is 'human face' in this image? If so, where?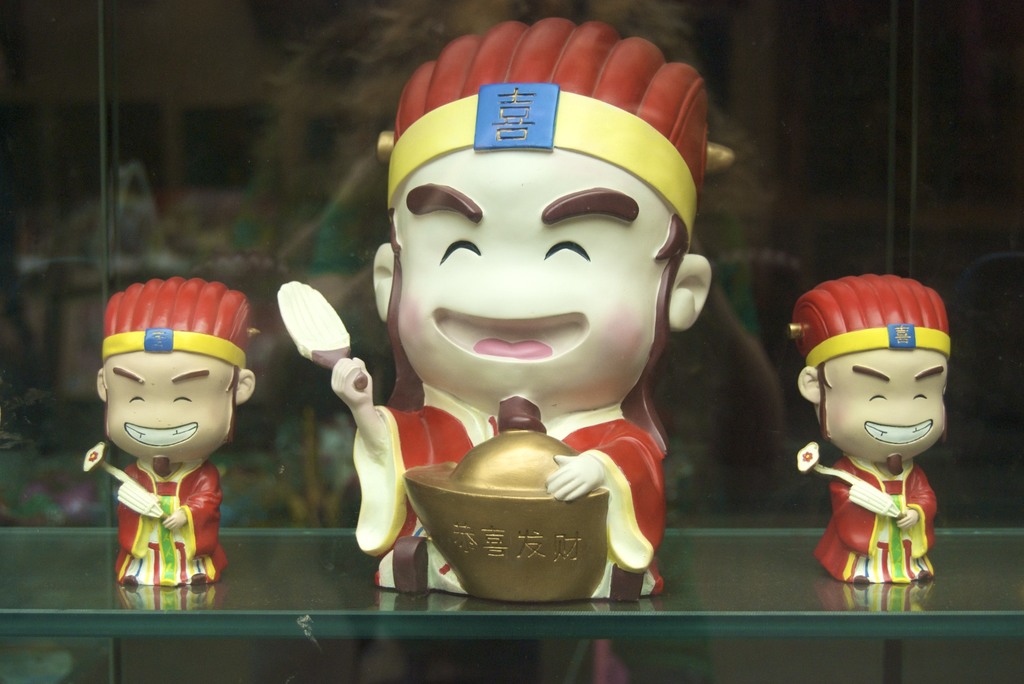
Yes, at box(828, 347, 950, 463).
